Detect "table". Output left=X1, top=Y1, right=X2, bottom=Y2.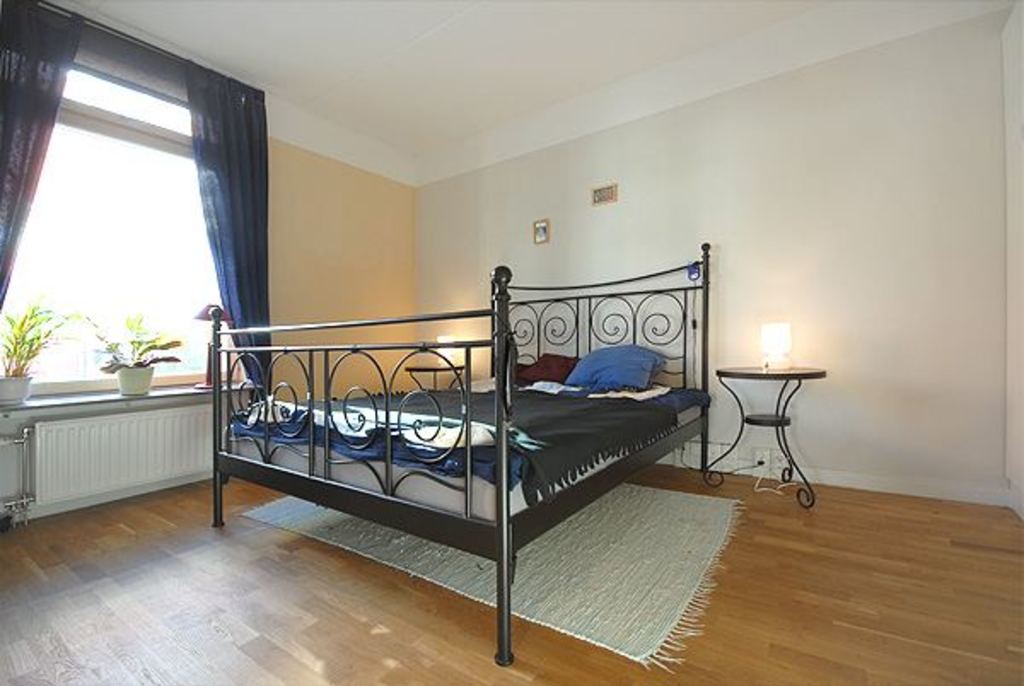
left=696, top=352, right=833, bottom=514.
